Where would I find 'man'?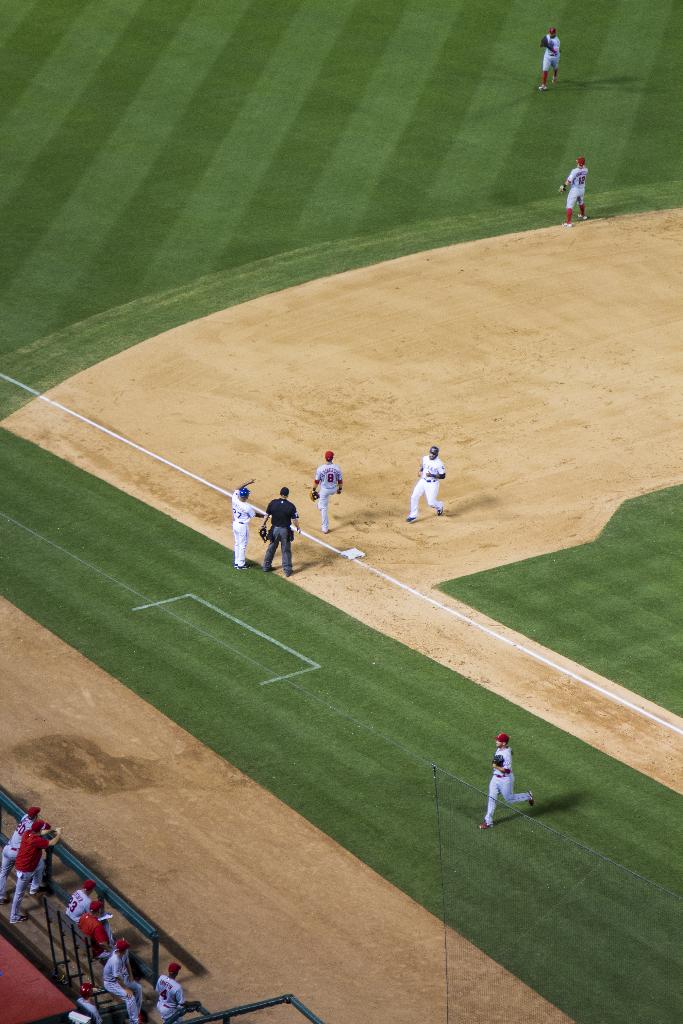
At Rect(485, 743, 539, 840).
